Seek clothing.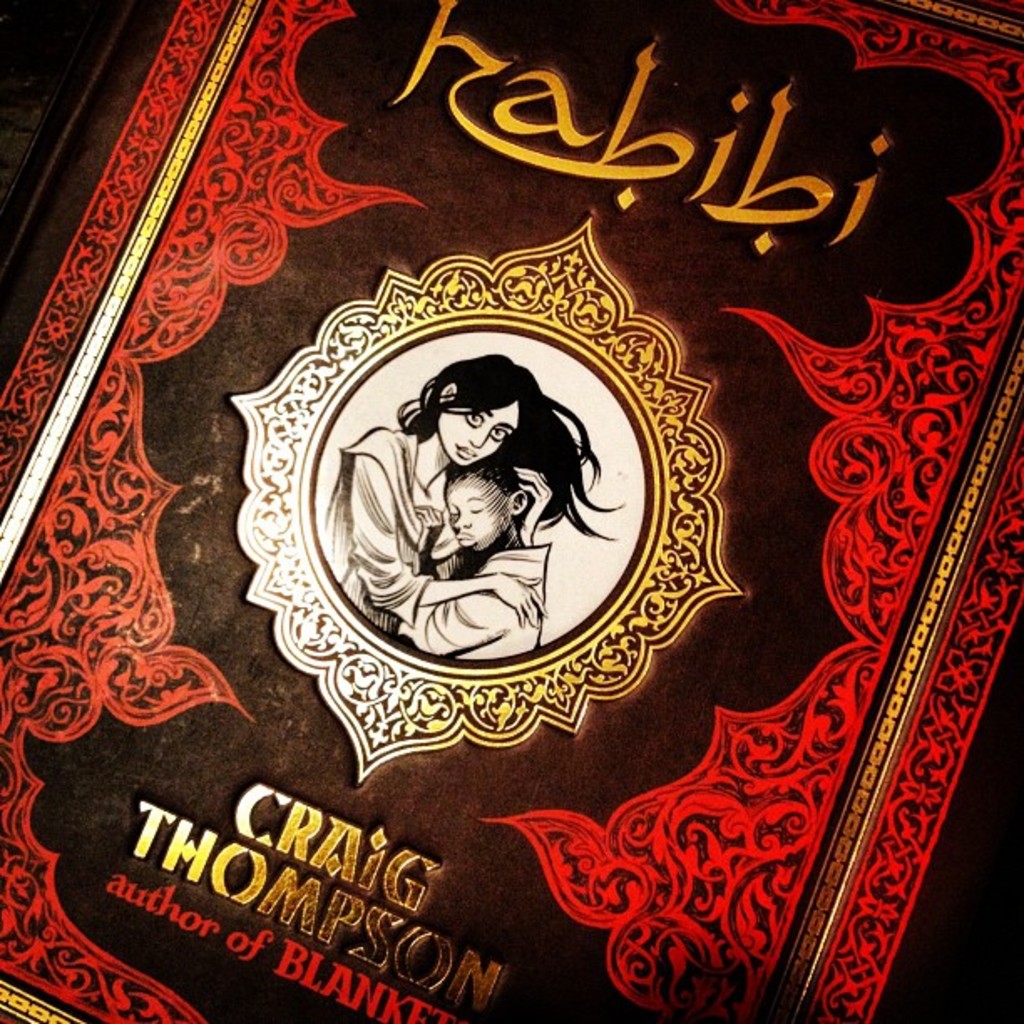
356,351,612,629.
